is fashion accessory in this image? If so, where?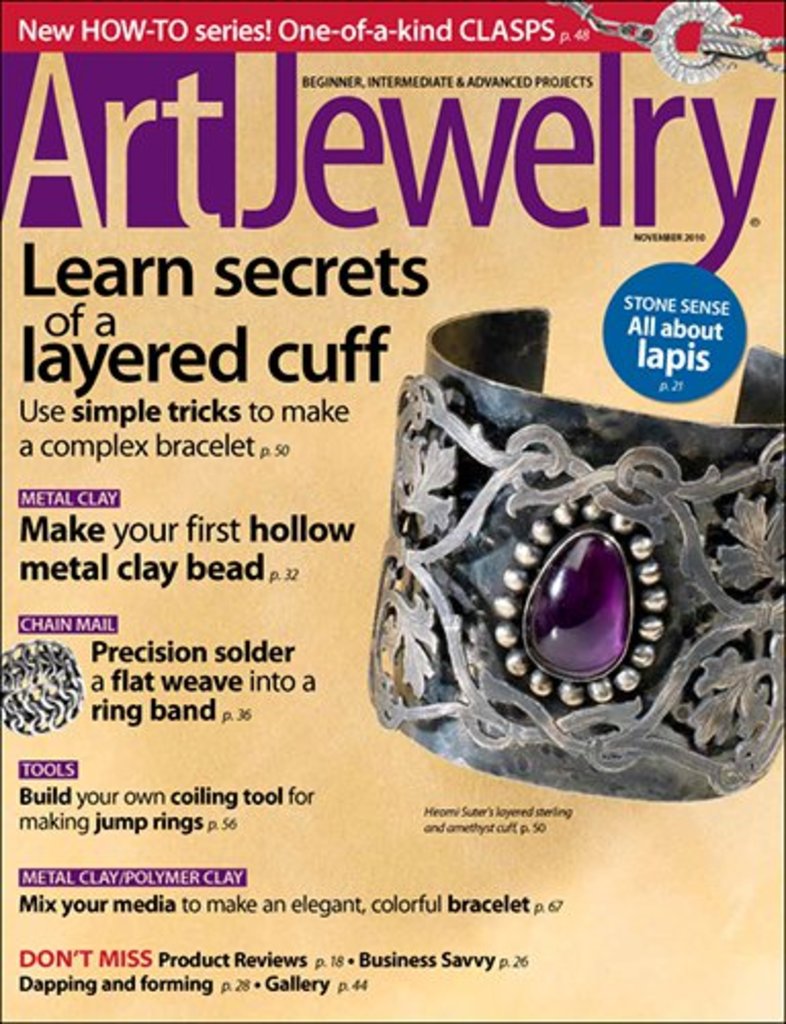
Yes, at 370/301/784/813.
